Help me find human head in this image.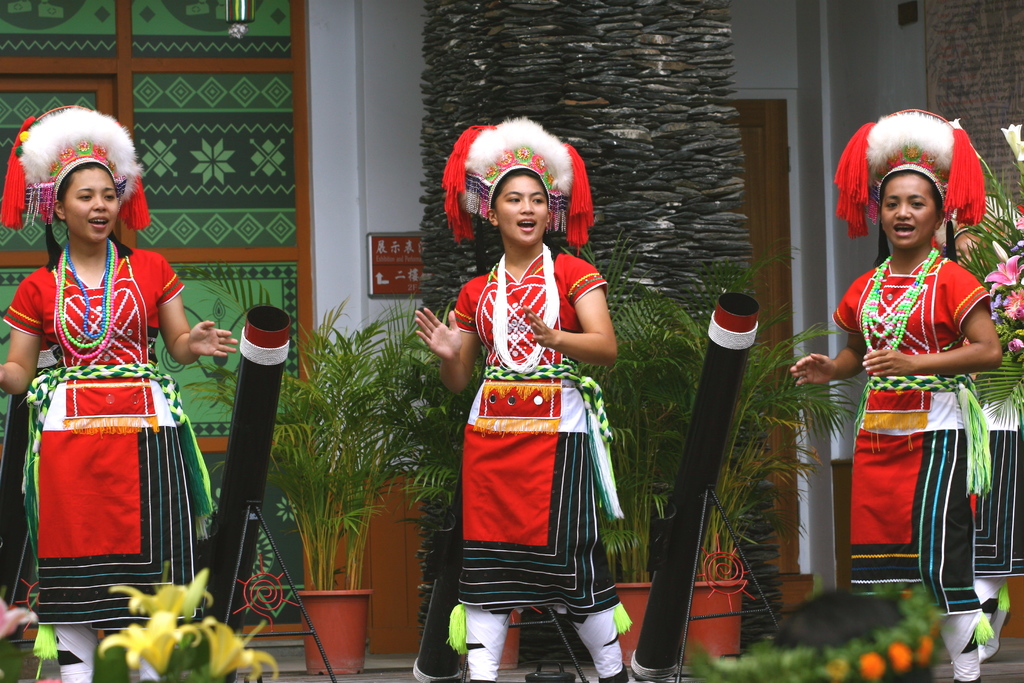
Found it: <bbox>848, 116, 991, 269</bbox>.
